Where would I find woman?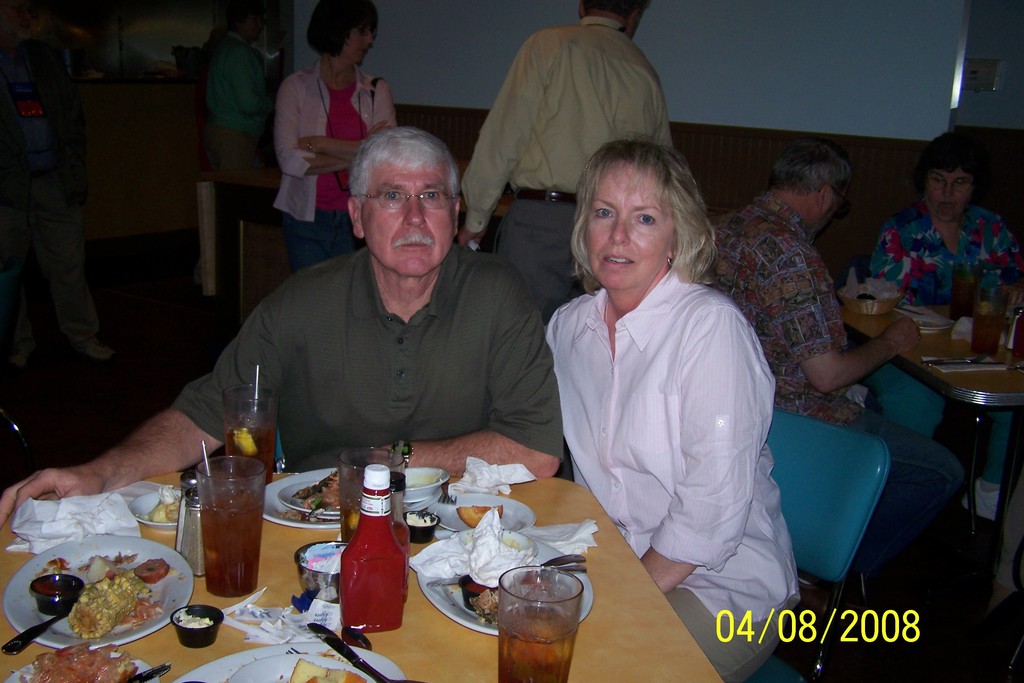
At 543:137:801:682.
